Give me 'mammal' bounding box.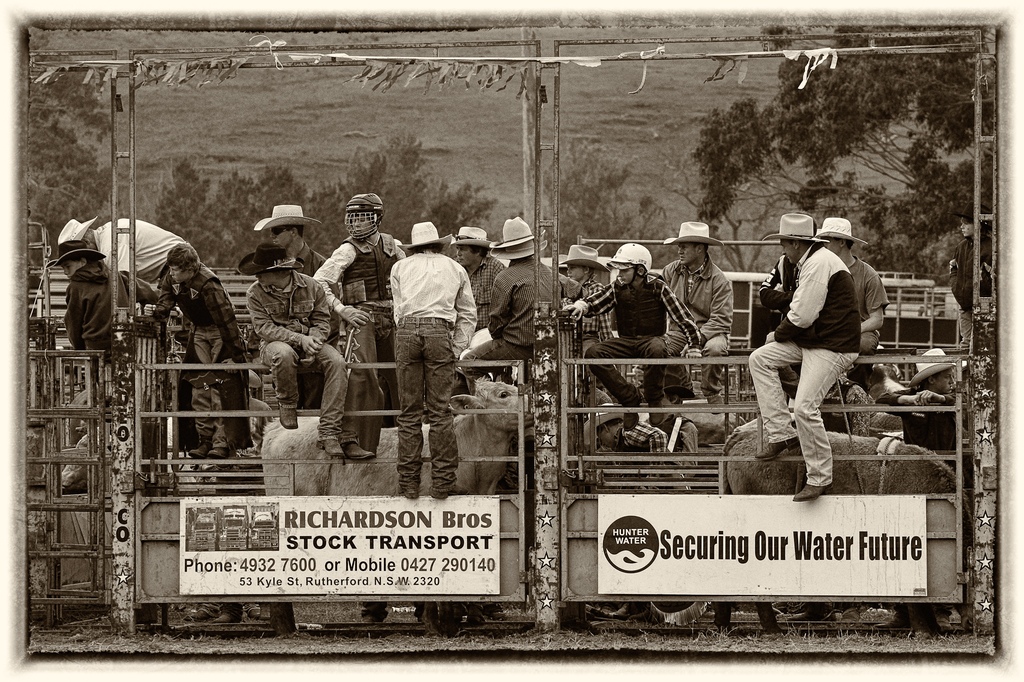
rect(147, 235, 251, 459).
